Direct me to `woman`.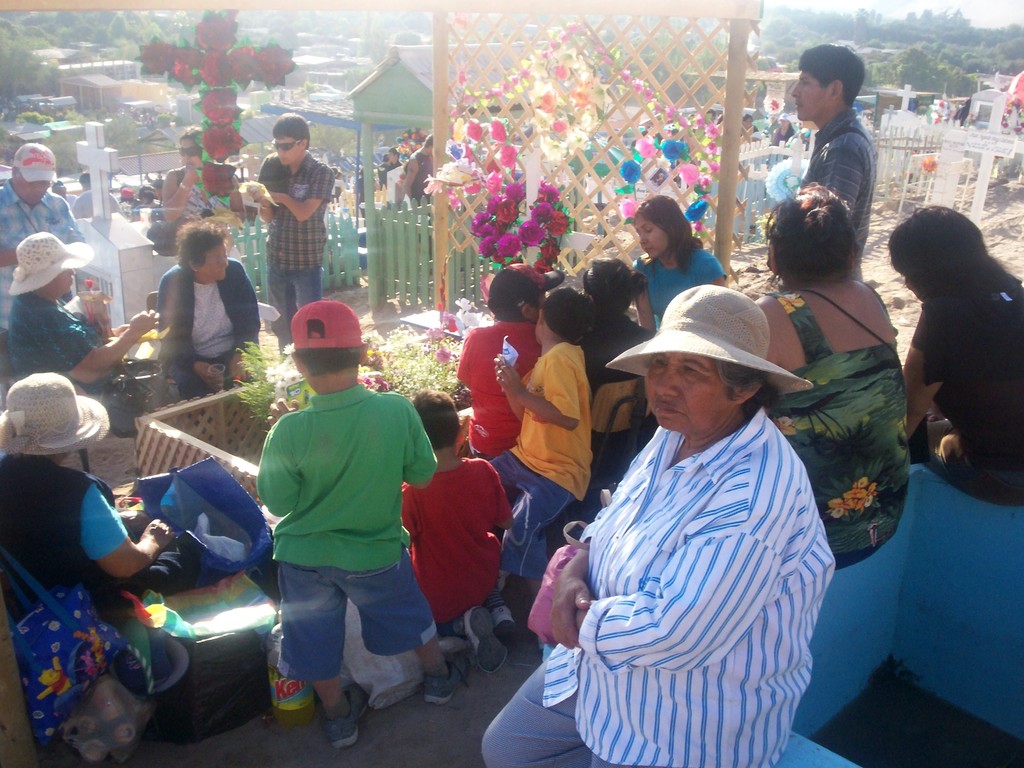
Direction: (left=580, top=254, right=657, bottom=478).
